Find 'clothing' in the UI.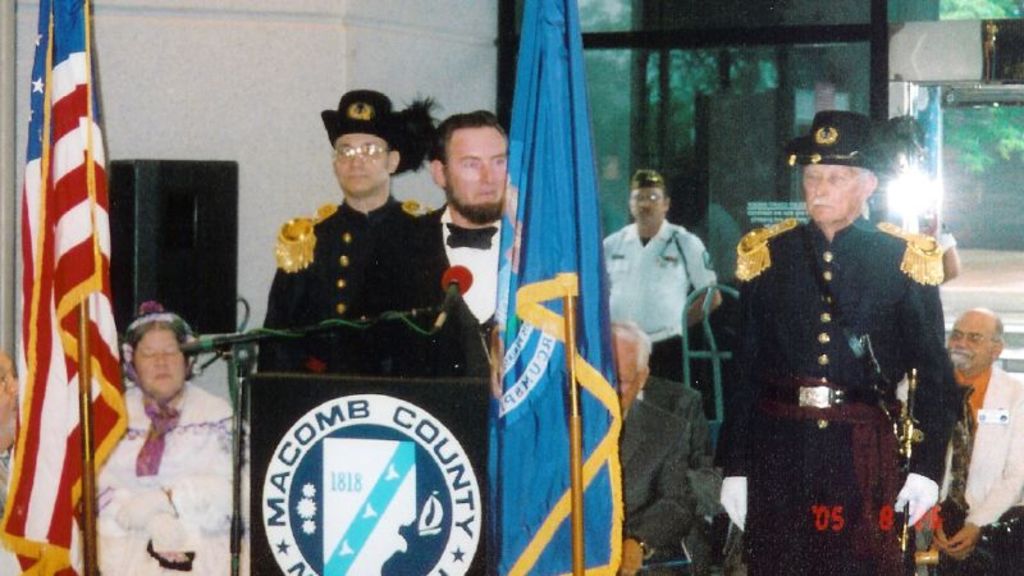
UI element at <region>88, 375, 252, 575</region>.
